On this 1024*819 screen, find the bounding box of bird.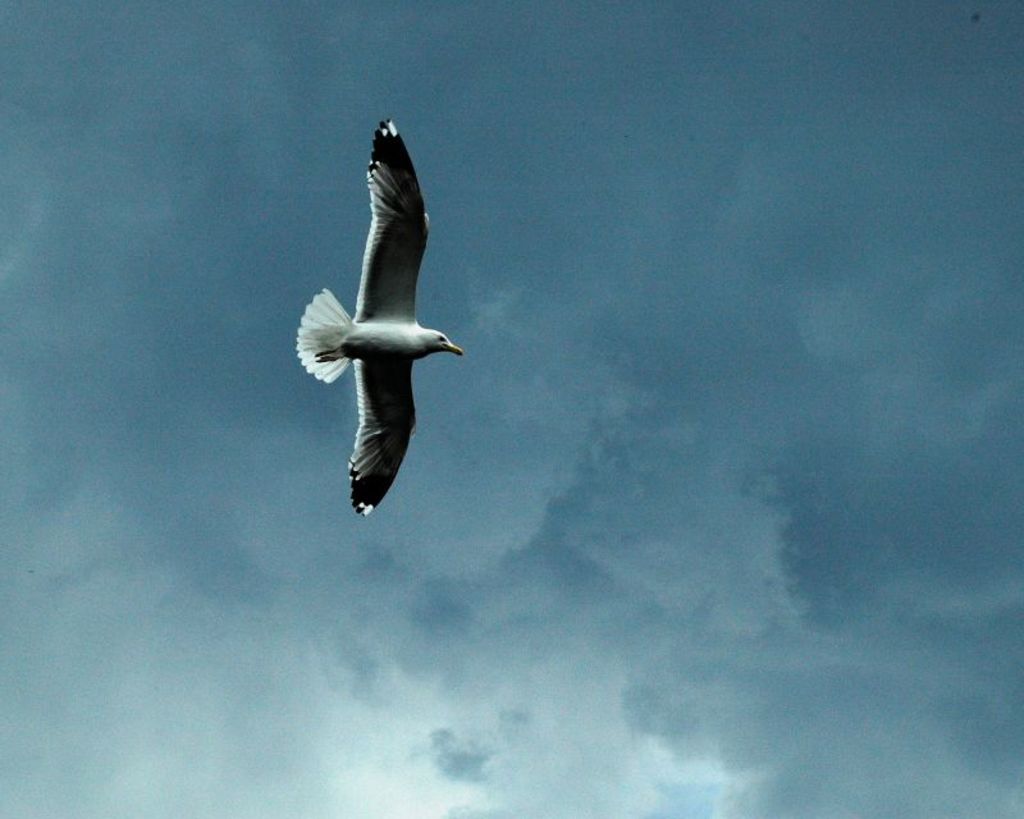
Bounding box: [left=289, top=128, right=468, bottom=504].
